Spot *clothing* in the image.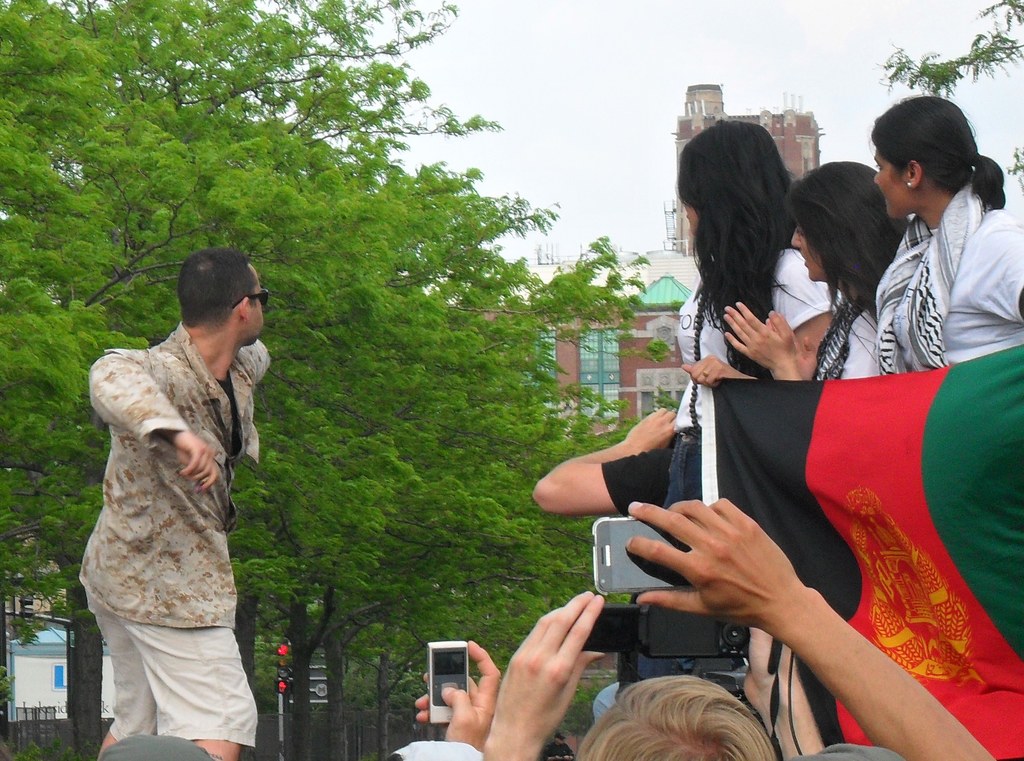
*clothing* found at BBox(875, 188, 1023, 372).
